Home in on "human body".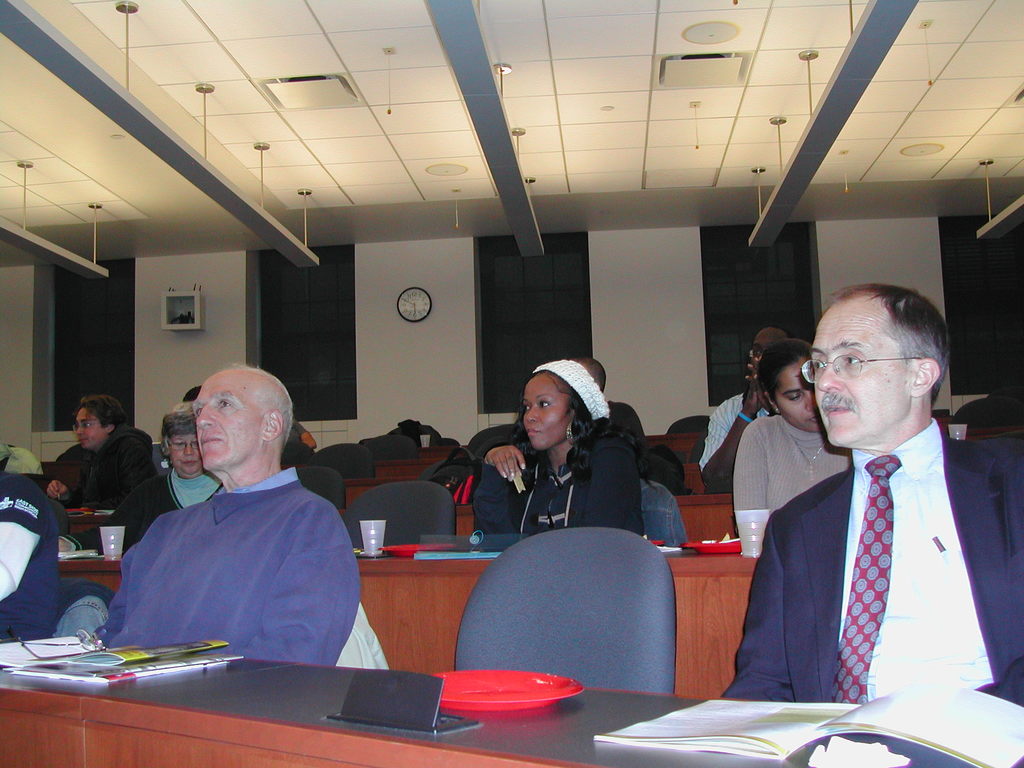
Homed in at 477,426,626,540.
